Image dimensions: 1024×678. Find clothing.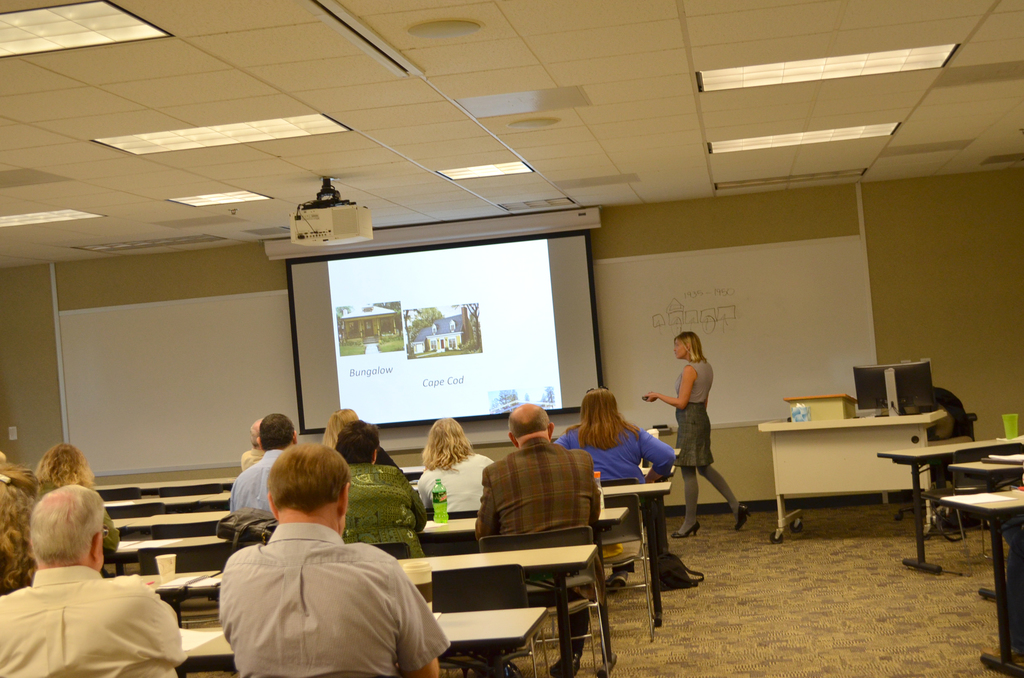
<bbox>339, 464, 426, 558</bbox>.
